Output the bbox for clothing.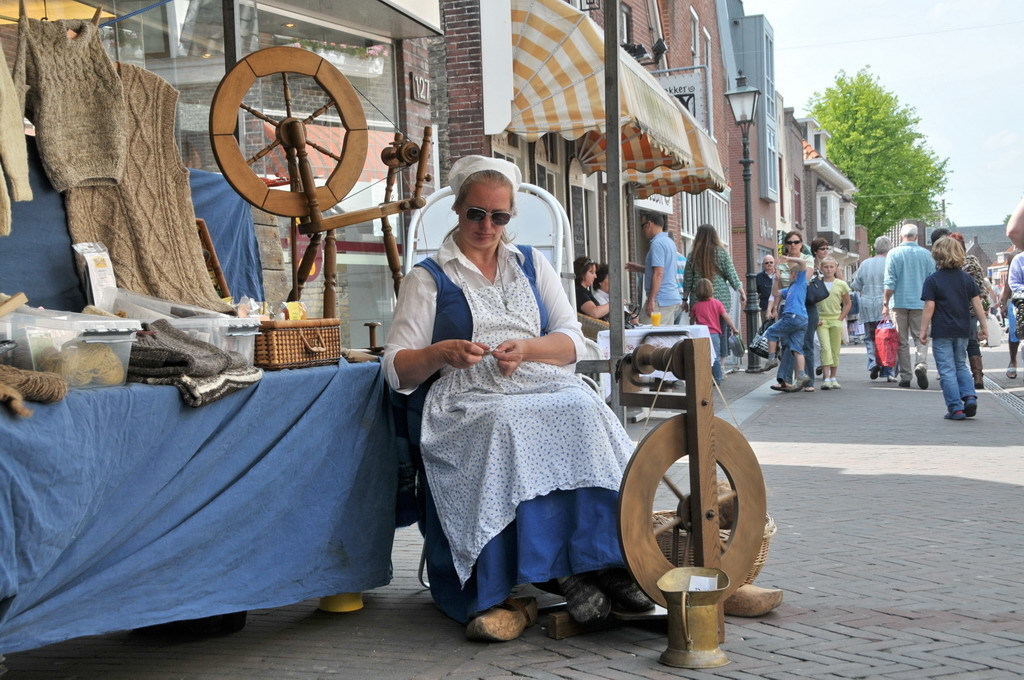
l=684, t=232, r=746, b=342.
